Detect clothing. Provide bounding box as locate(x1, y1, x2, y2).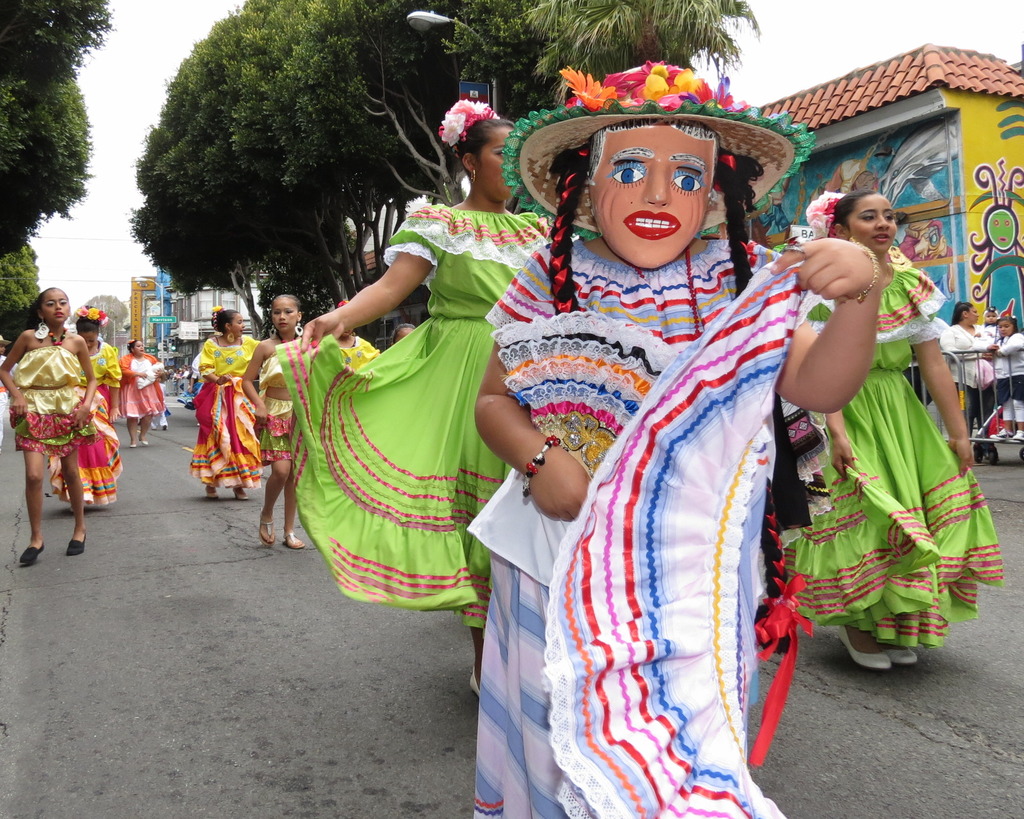
locate(463, 239, 814, 818).
